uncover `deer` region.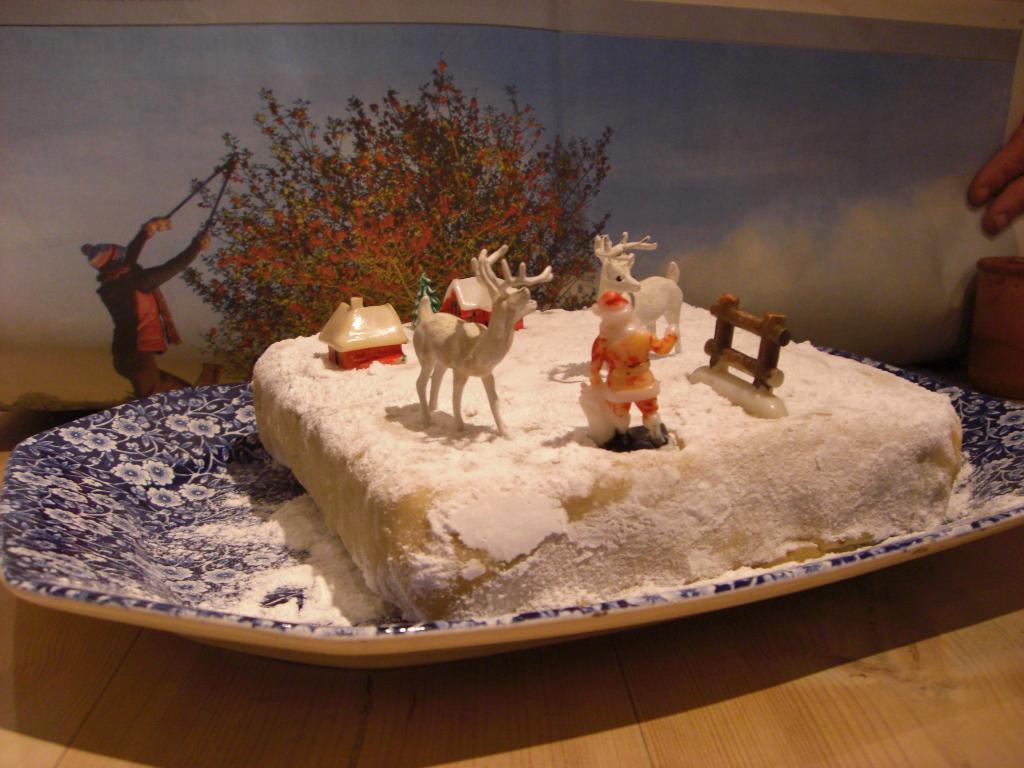
Uncovered: [415, 239, 554, 433].
